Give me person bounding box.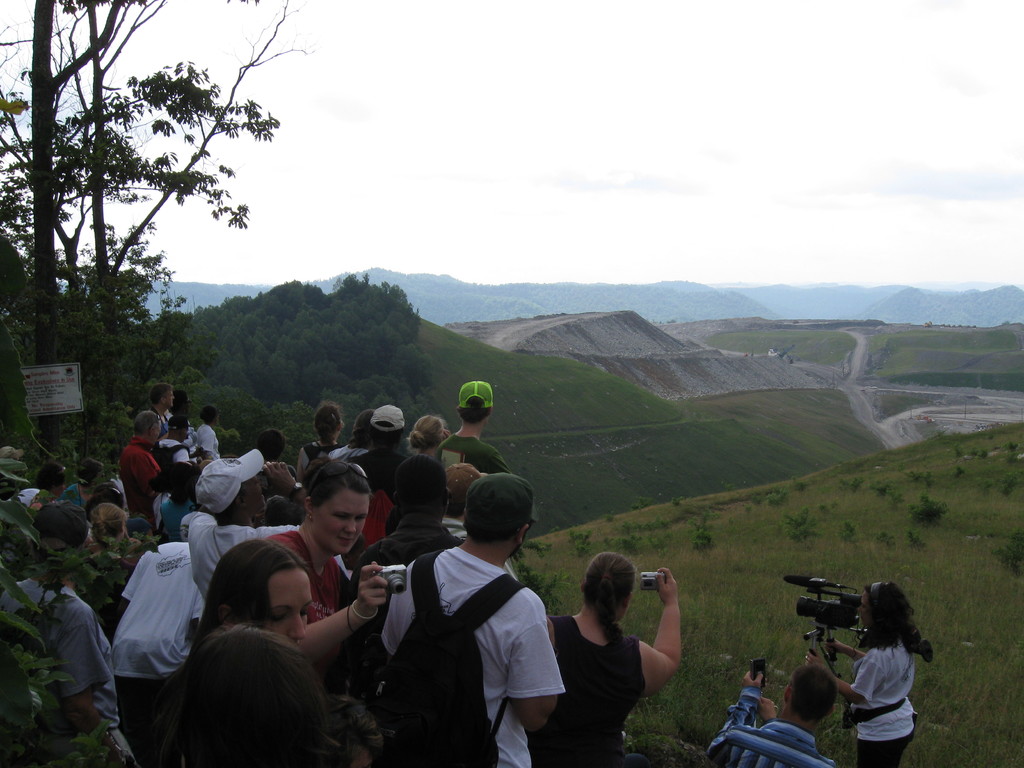
[left=303, top=404, right=349, bottom=477].
